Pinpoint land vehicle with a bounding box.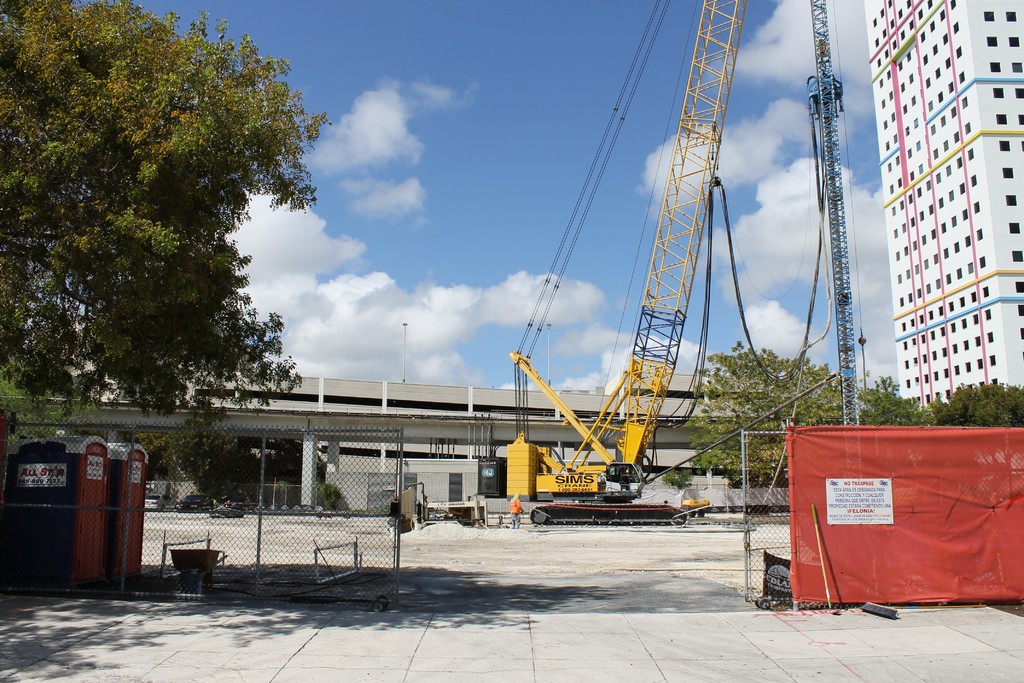
<box>506,0,748,502</box>.
